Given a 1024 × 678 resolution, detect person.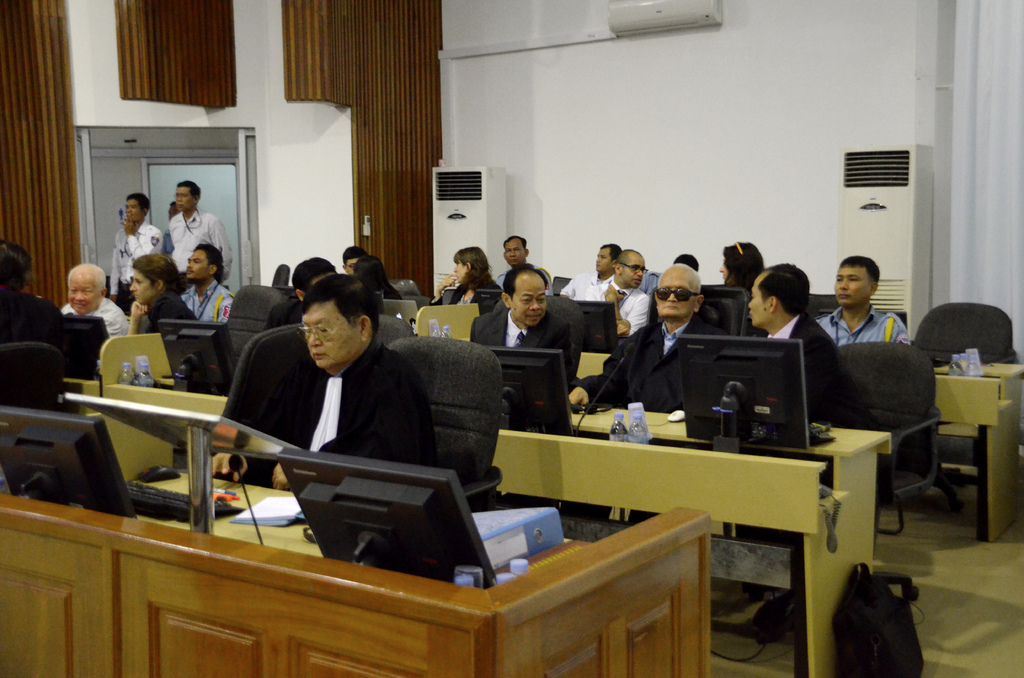
169/181/234/284.
